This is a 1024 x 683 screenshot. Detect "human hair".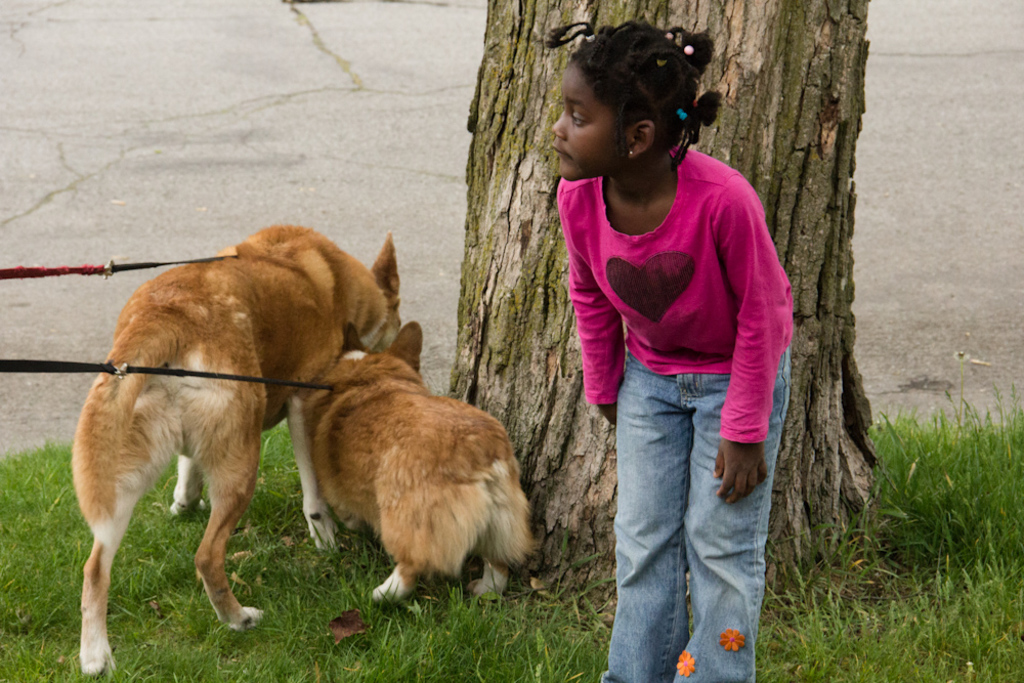
[544, 20, 729, 169].
